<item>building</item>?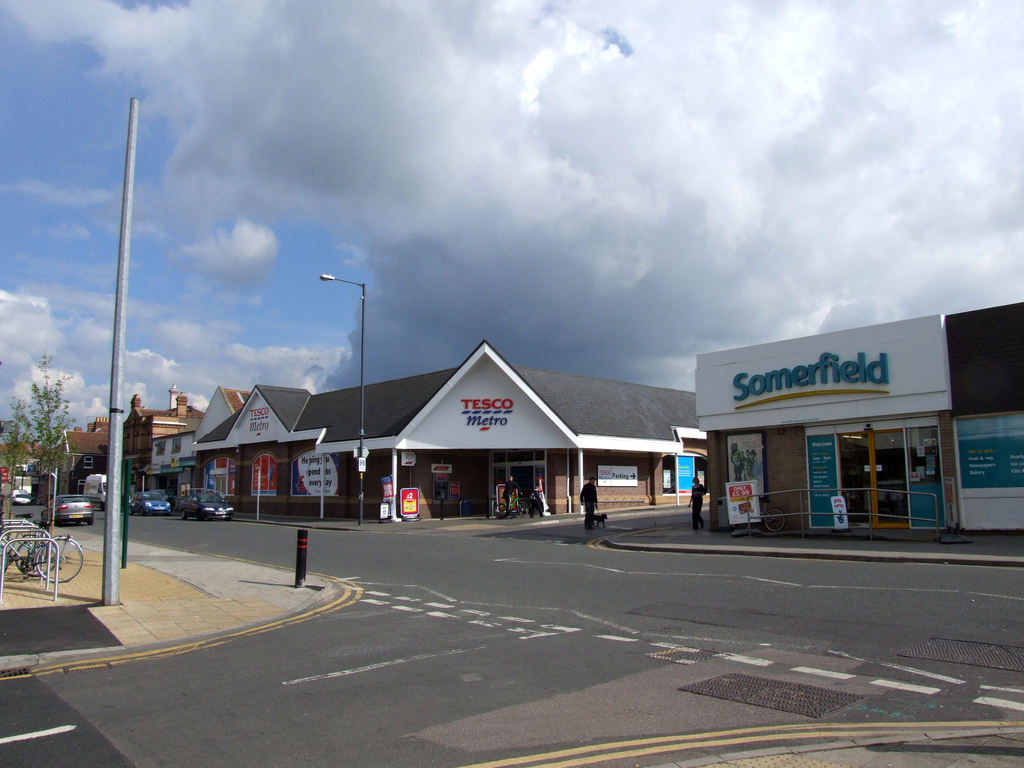
l=694, t=314, r=953, b=532
